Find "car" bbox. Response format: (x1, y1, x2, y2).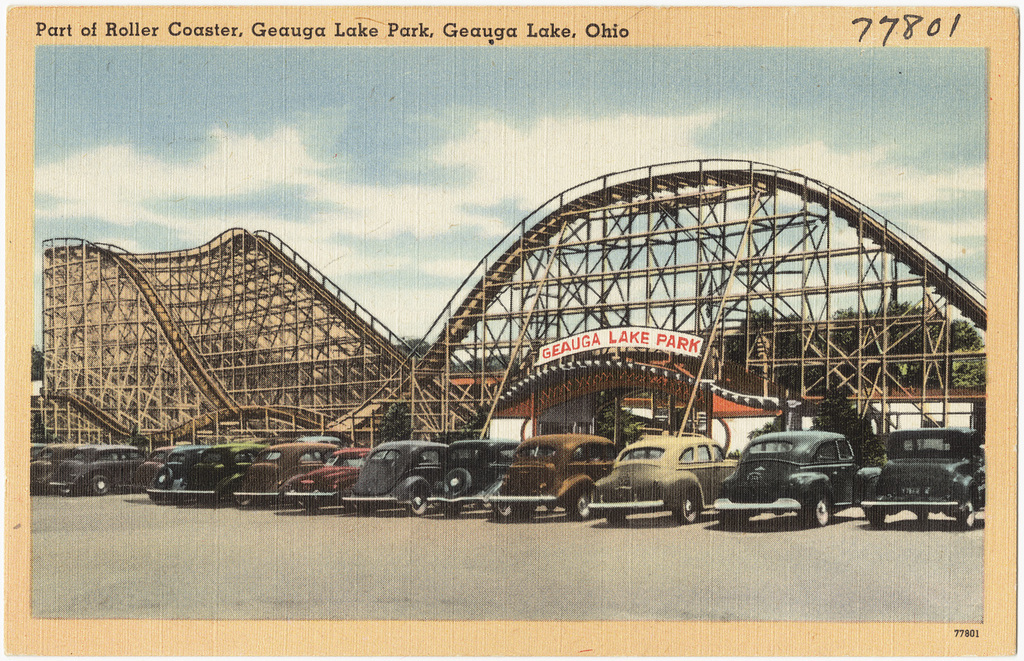
(713, 427, 875, 529).
